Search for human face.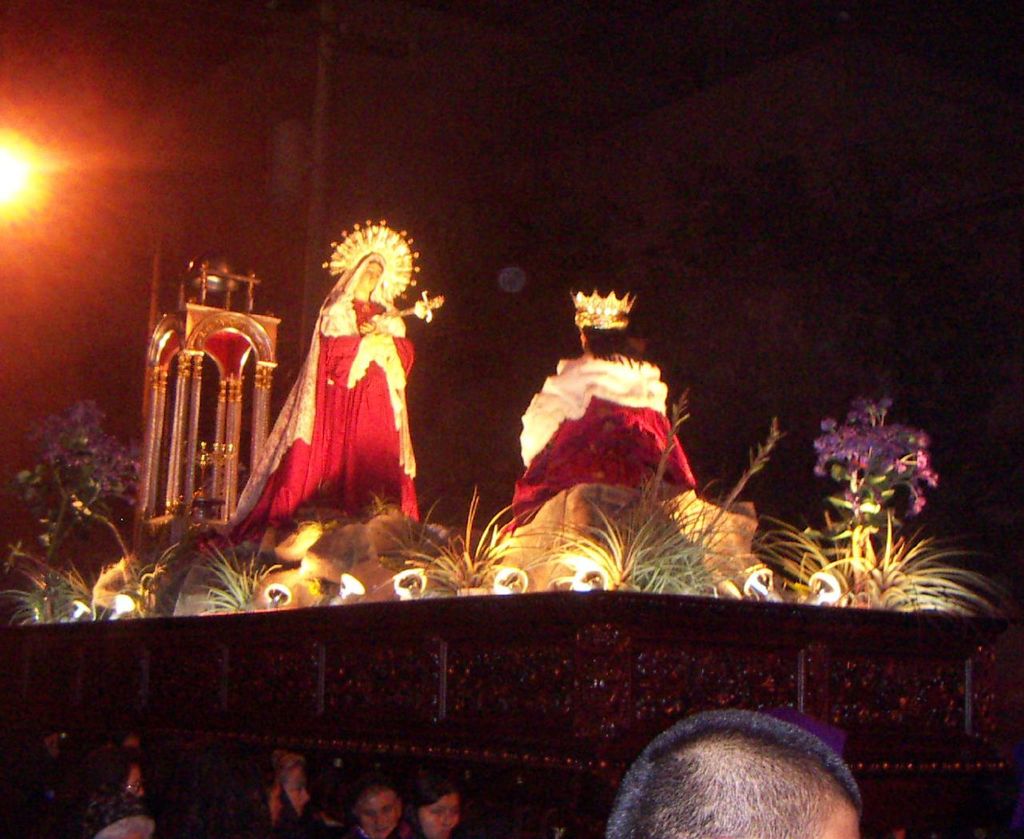
Found at [126, 765, 142, 797].
